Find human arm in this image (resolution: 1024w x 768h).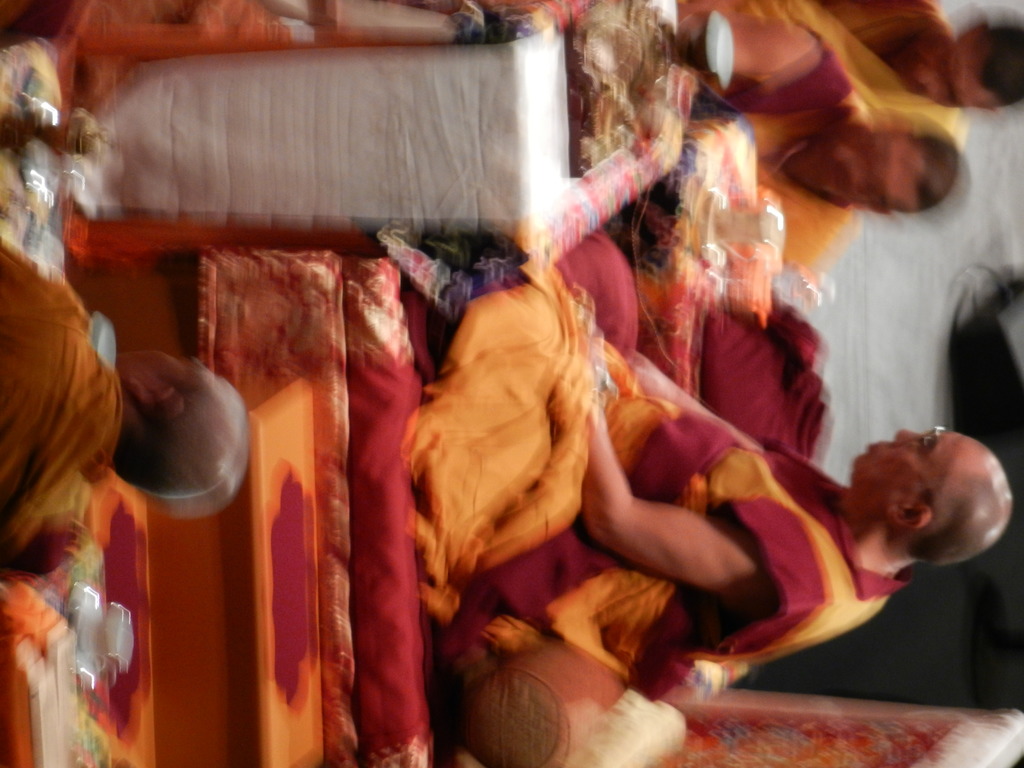
left=677, top=6, right=838, bottom=106.
